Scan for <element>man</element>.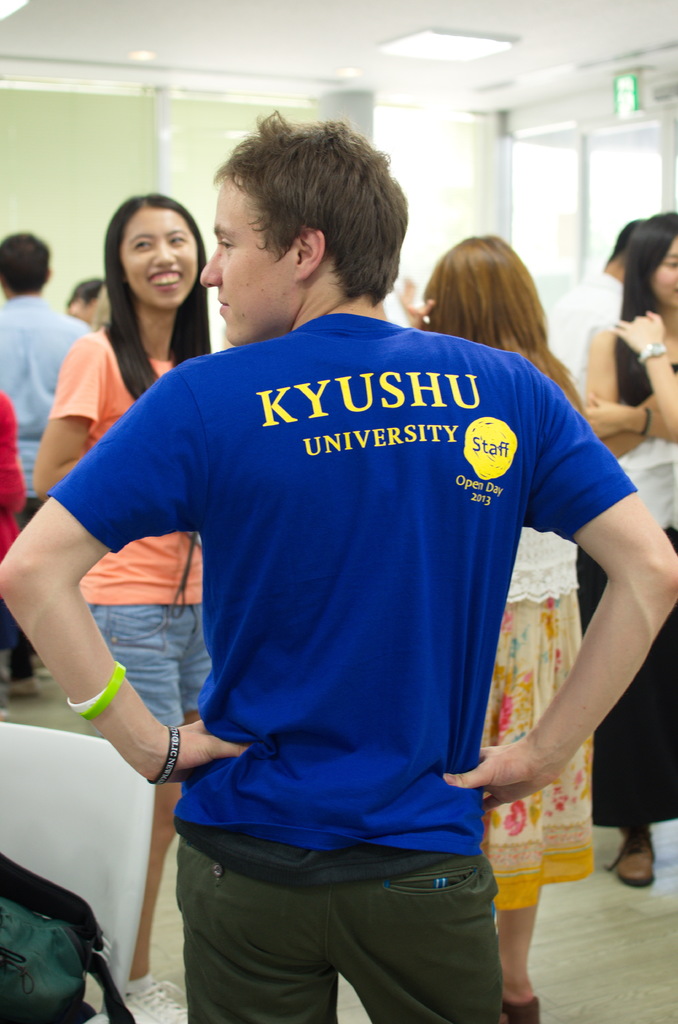
Scan result: detection(544, 214, 642, 383).
